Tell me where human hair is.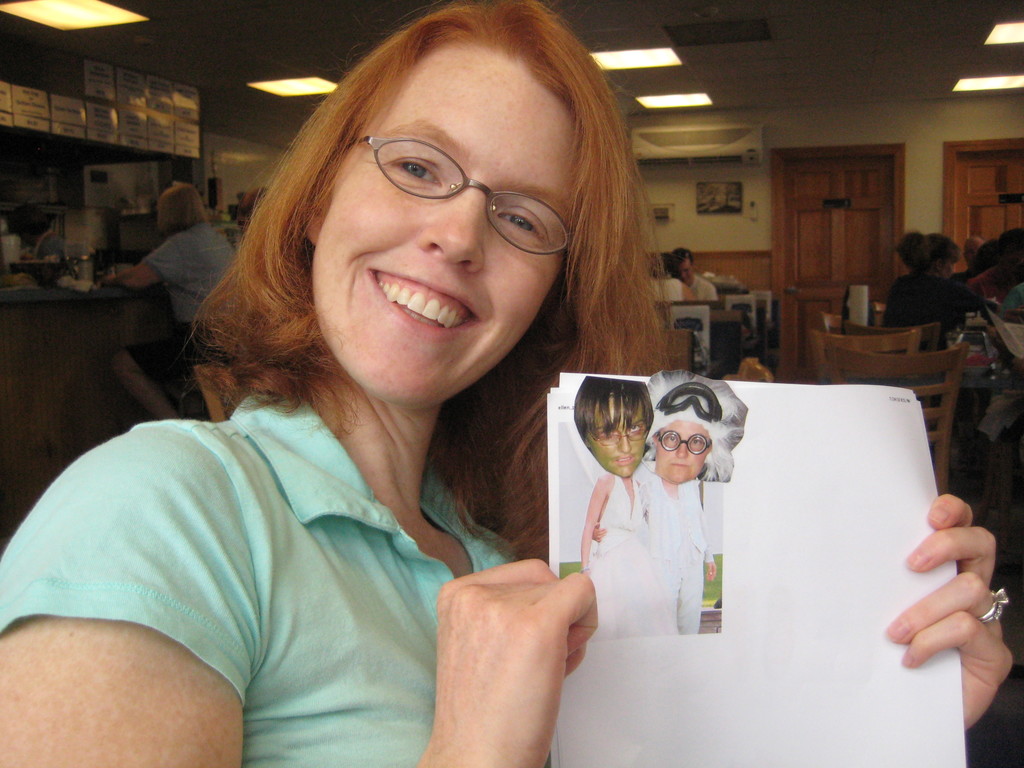
human hair is at l=572, t=376, r=650, b=442.
